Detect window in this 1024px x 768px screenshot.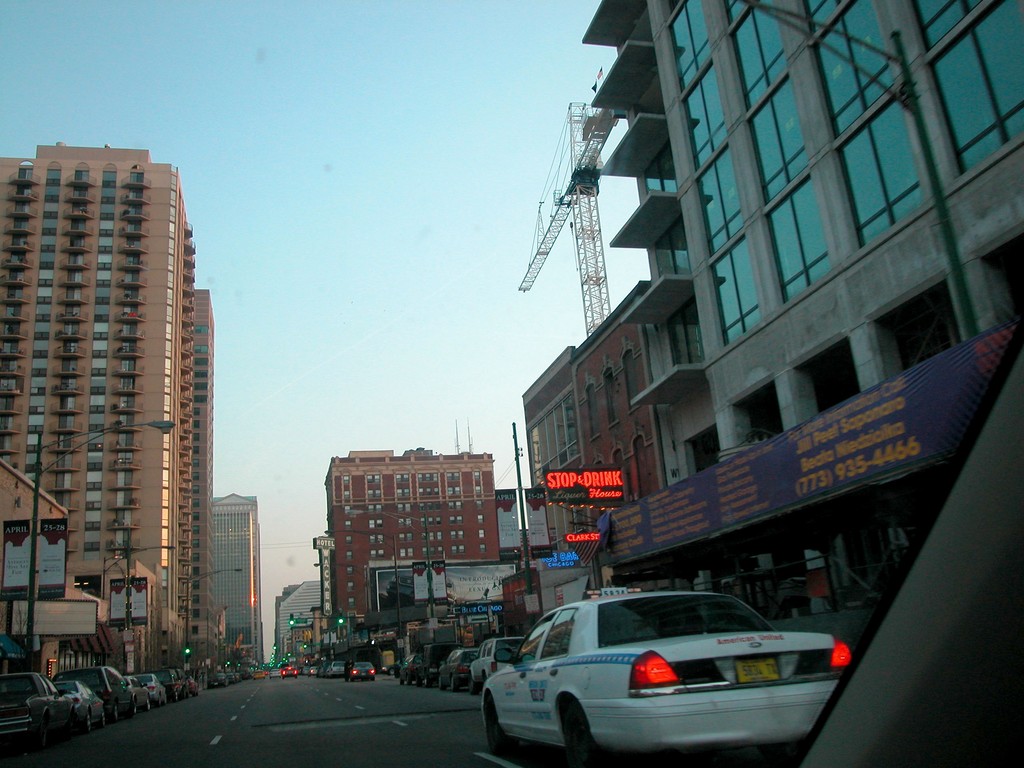
Detection: x1=833, y1=94, x2=925, y2=255.
